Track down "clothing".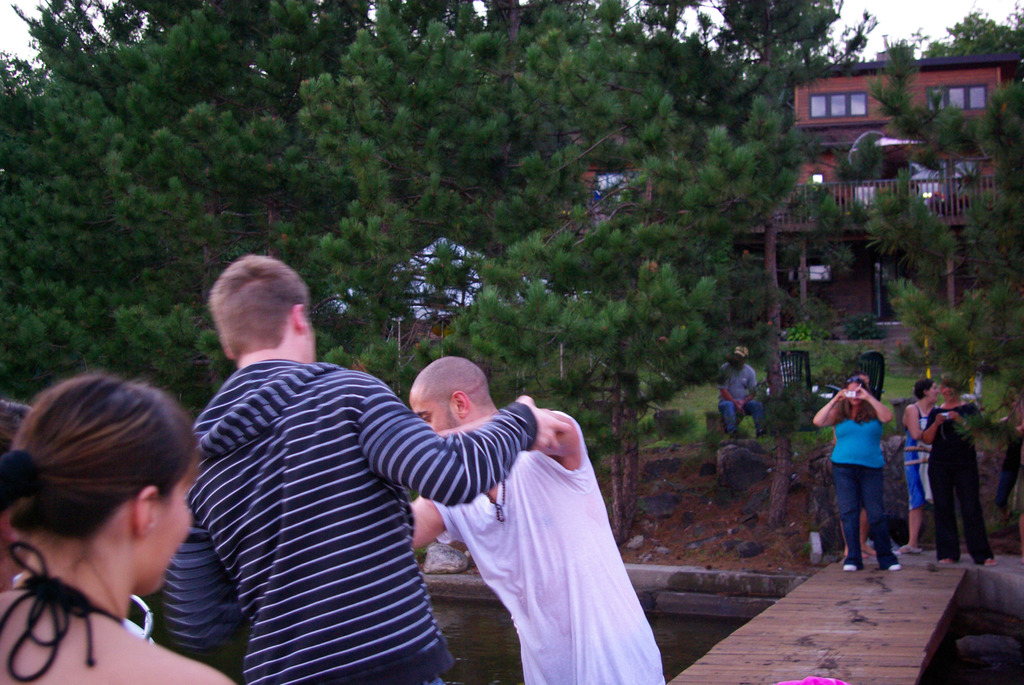
Tracked to bbox(714, 358, 763, 429).
